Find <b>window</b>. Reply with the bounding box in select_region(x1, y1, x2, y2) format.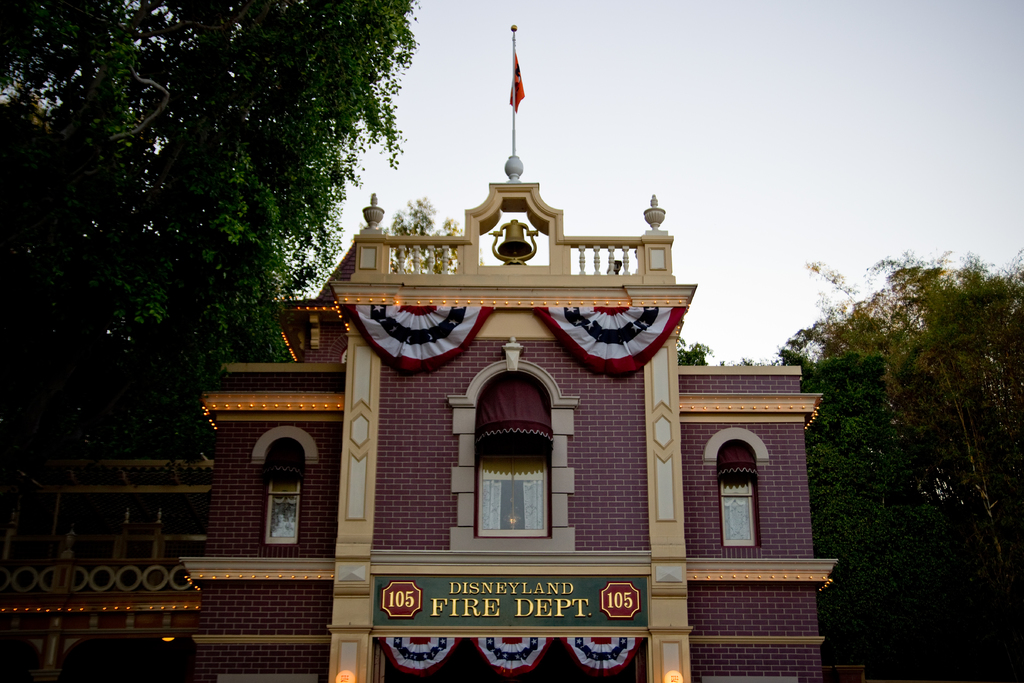
select_region(477, 430, 552, 545).
